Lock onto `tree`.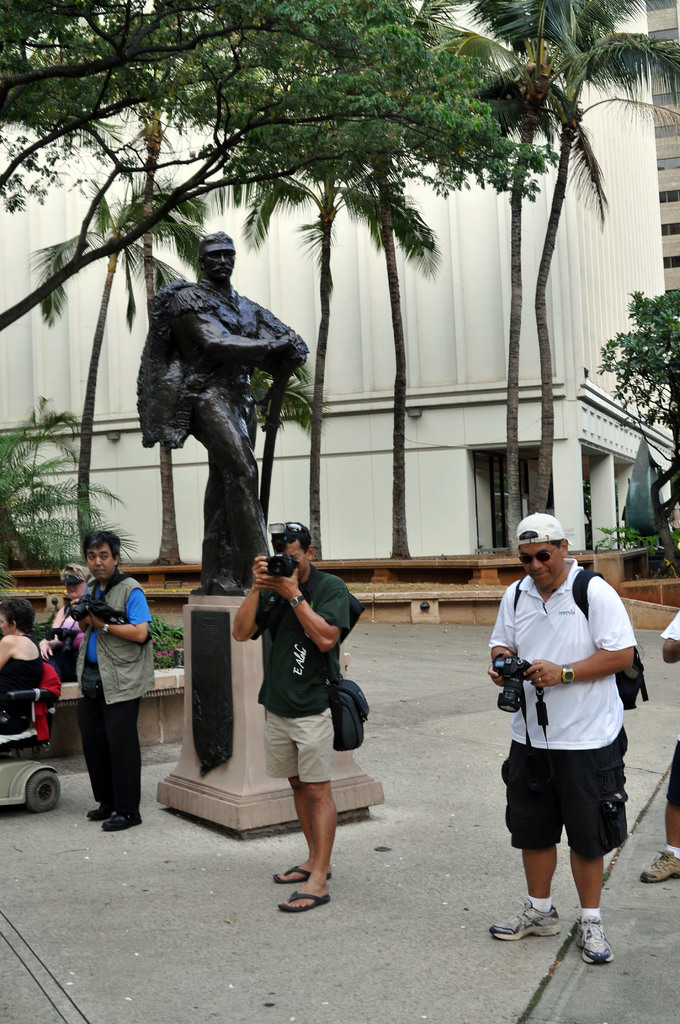
Locked: left=540, top=19, right=679, bottom=515.
